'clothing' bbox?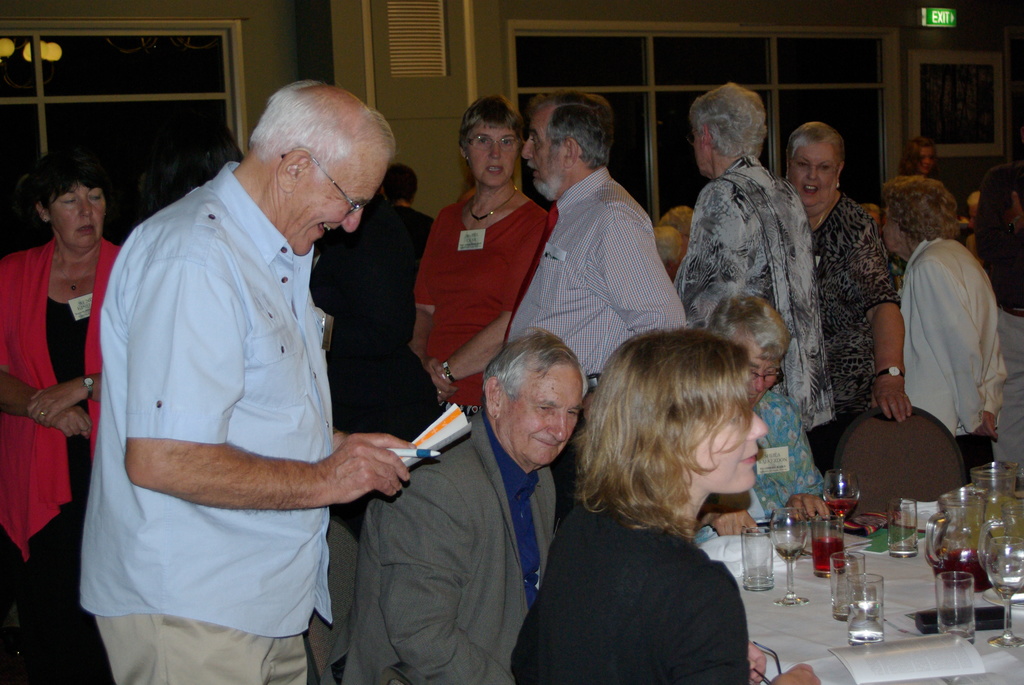
{"left": 412, "top": 191, "right": 549, "bottom": 416}
